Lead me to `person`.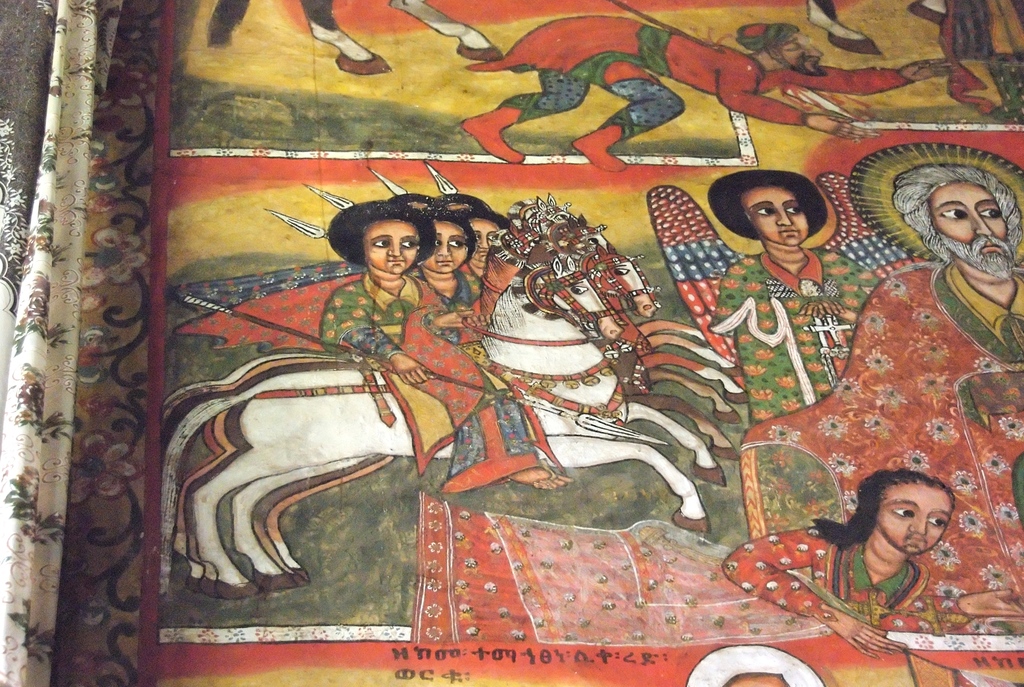
Lead to <box>448,195,509,279</box>.
